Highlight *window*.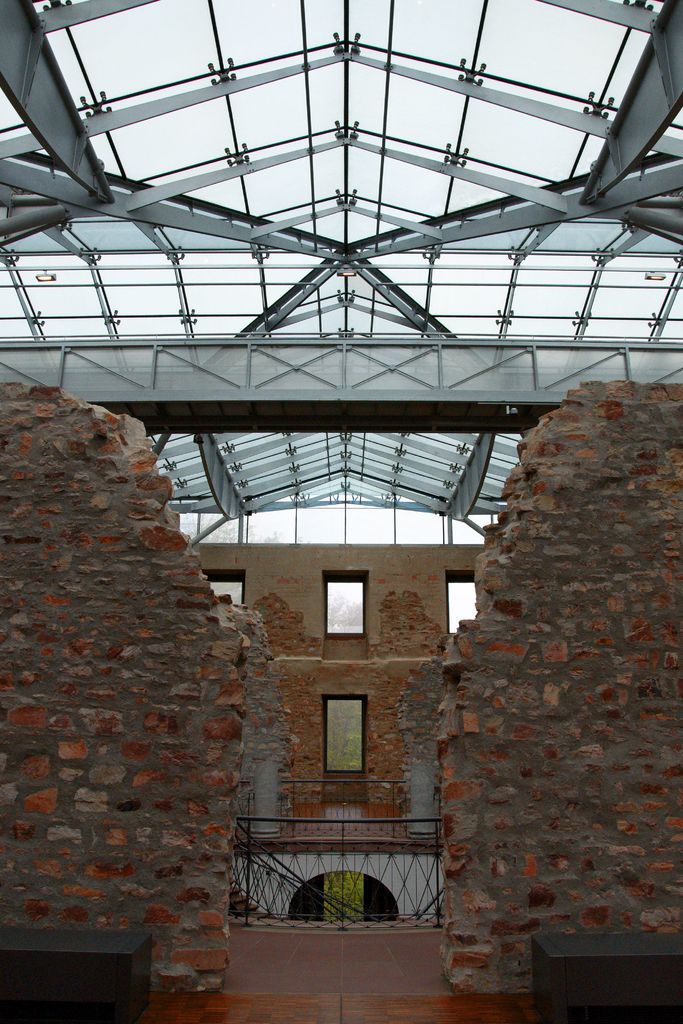
Highlighted region: locate(448, 582, 480, 638).
